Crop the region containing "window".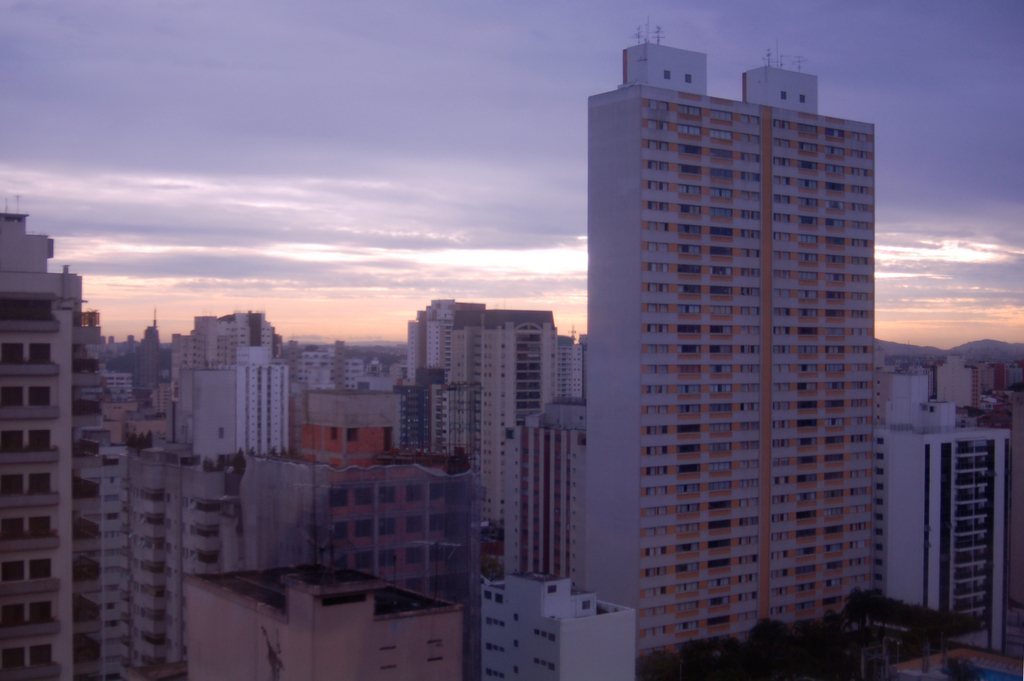
Crop region: pyautogui.locateOnScreen(826, 270, 841, 283).
